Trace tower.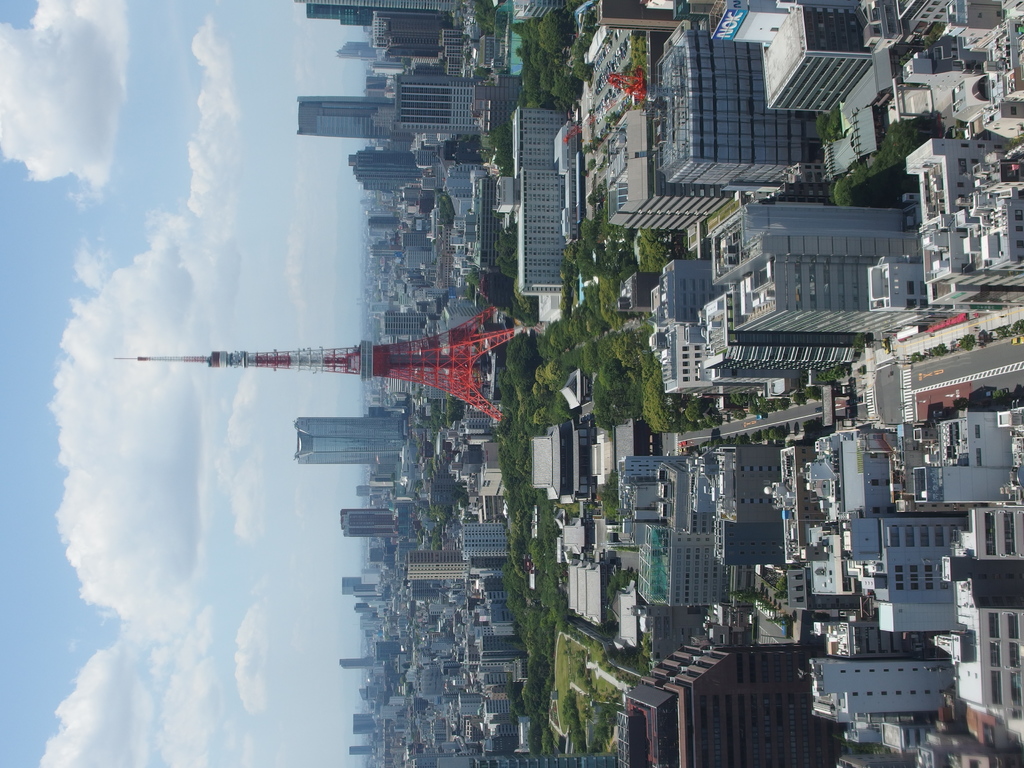
Traced to region(339, 654, 370, 668).
